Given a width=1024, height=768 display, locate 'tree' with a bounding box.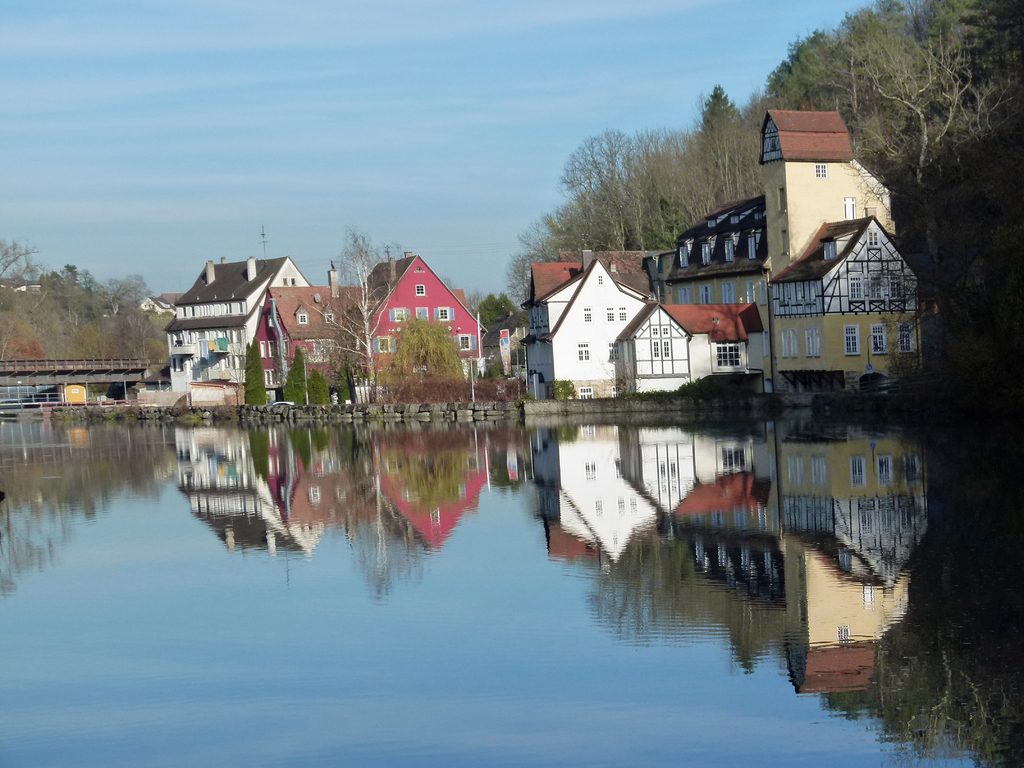
Located: Rect(52, 259, 157, 333).
